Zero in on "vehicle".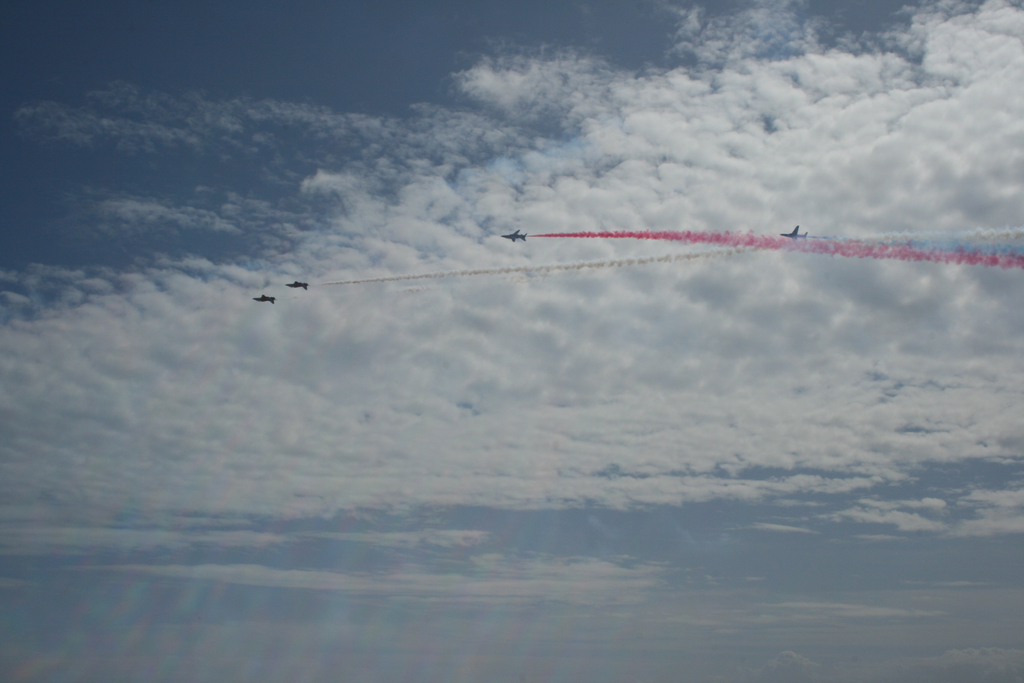
Zeroed in: select_region(250, 292, 274, 304).
